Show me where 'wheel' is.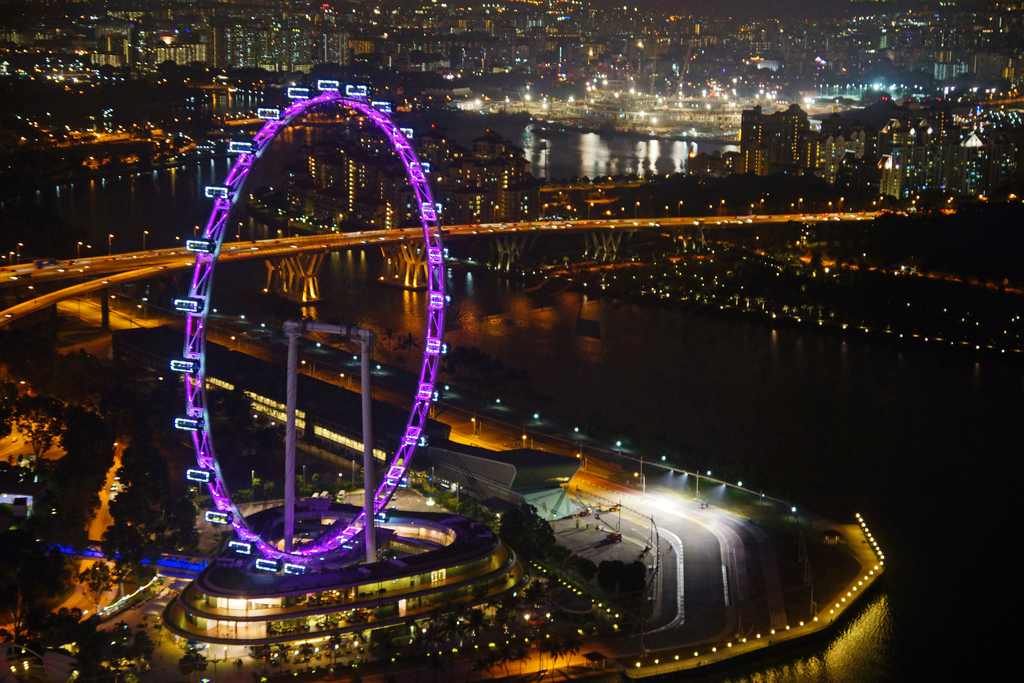
'wheel' is at (164,81,470,625).
